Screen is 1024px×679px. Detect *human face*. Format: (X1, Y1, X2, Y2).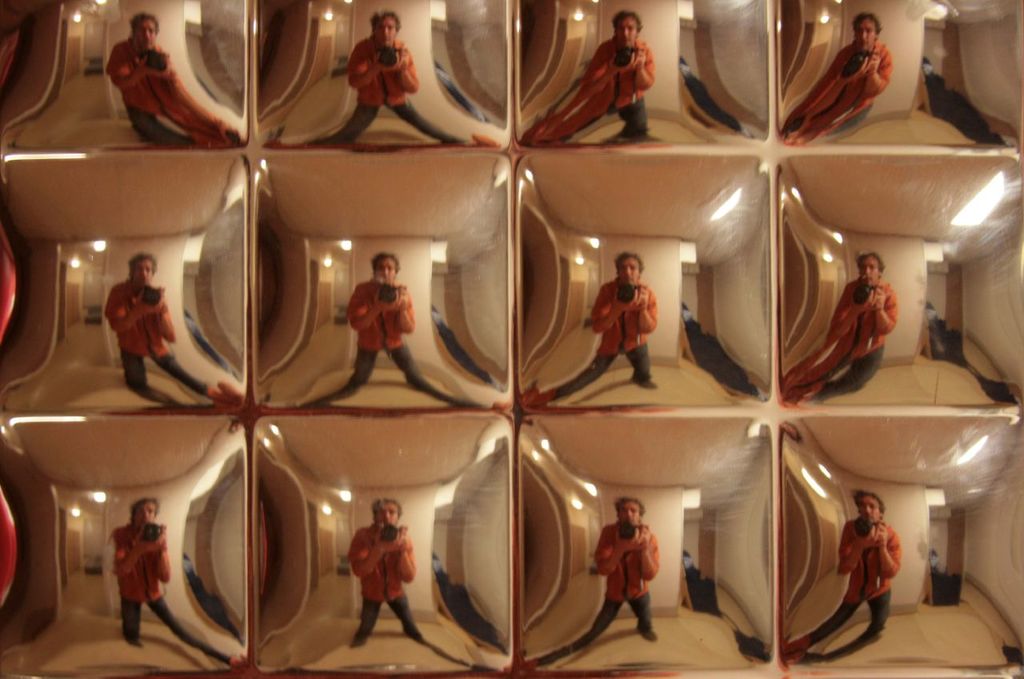
(614, 501, 641, 522).
